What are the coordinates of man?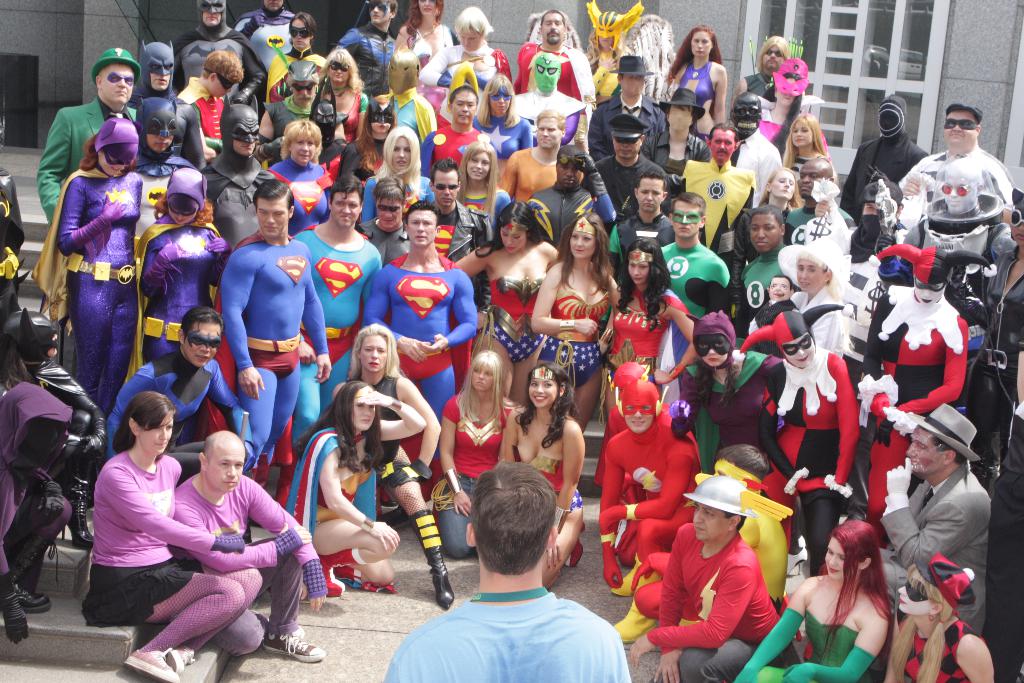
{"left": 881, "top": 404, "right": 985, "bottom": 636}.
